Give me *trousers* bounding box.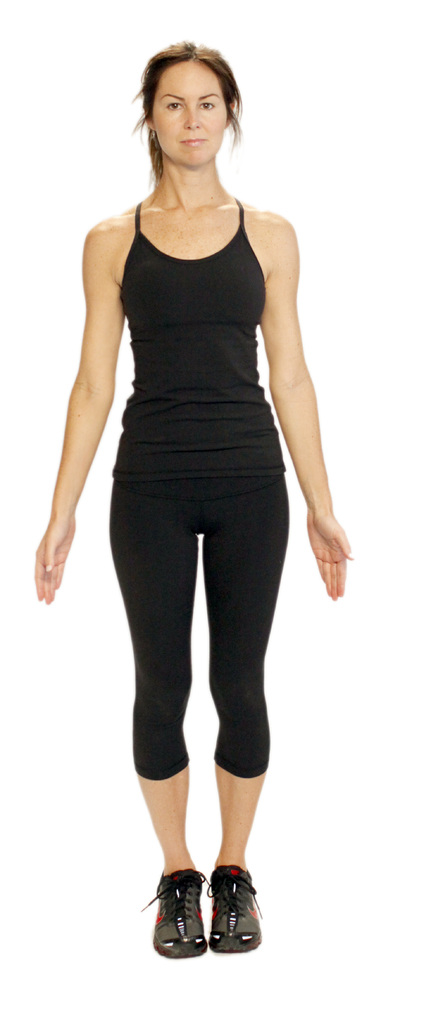
x1=107 y1=449 x2=290 y2=883.
